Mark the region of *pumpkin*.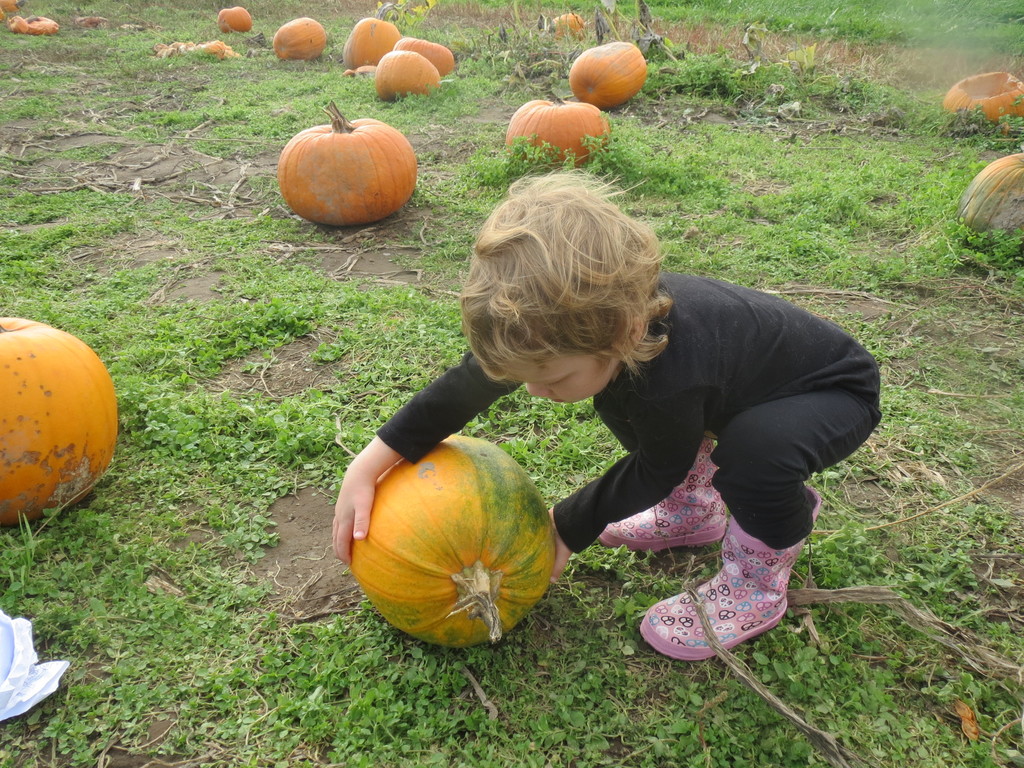
Region: {"left": 374, "top": 47, "right": 440, "bottom": 101}.
